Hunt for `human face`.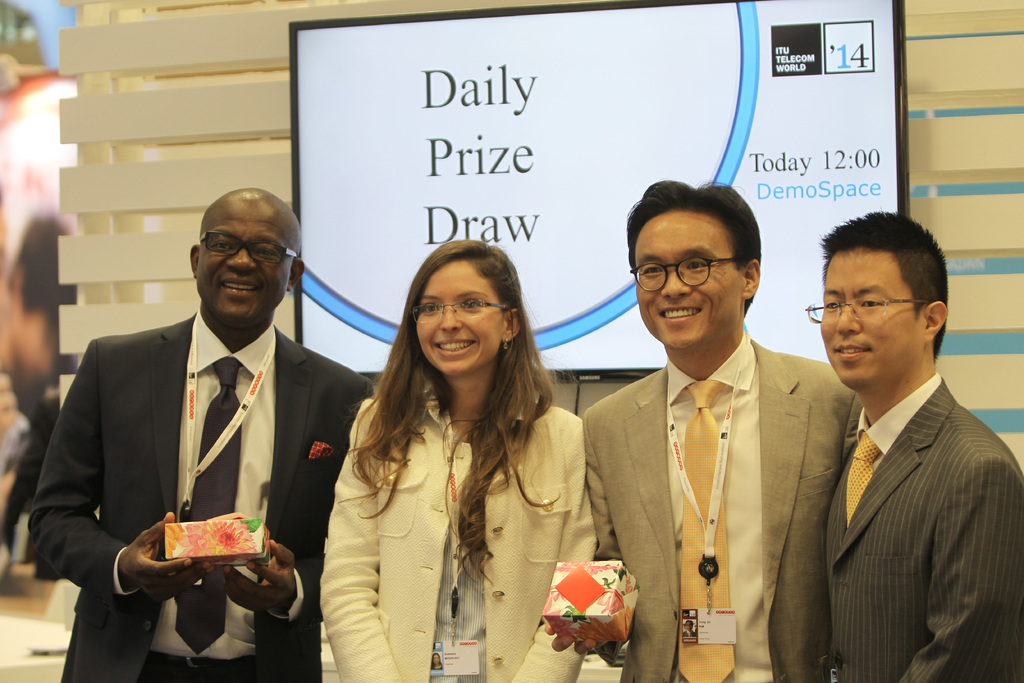
Hunted down at (632,215,742,345).
